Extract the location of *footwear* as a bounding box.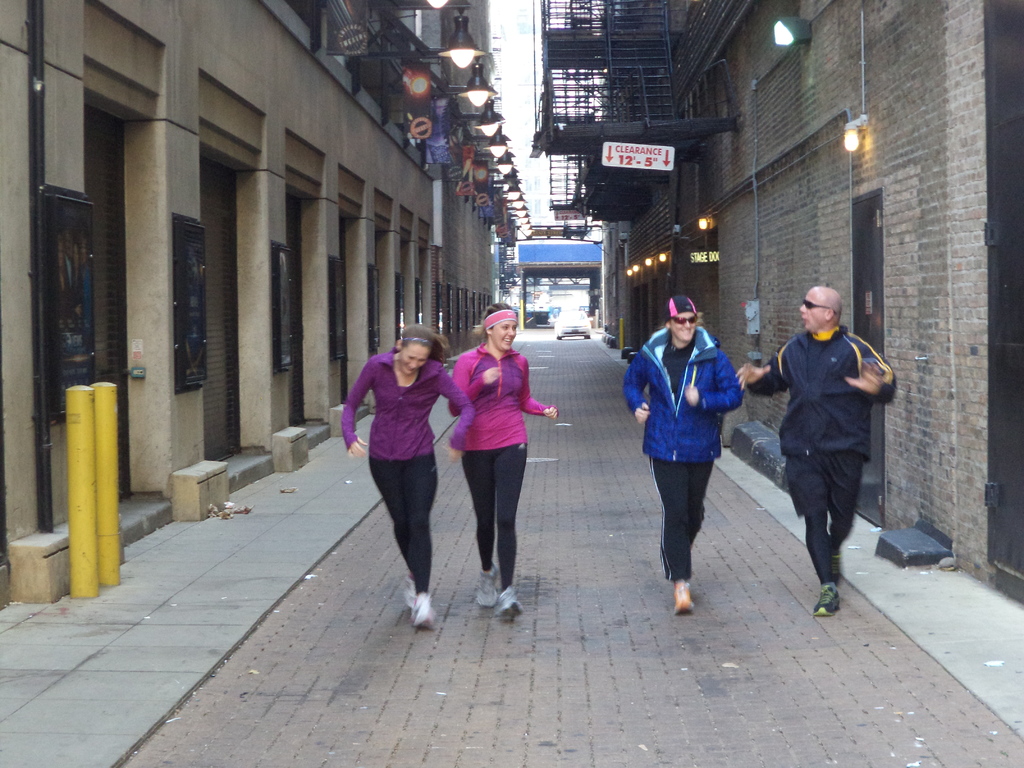
BBox(814, 585, 845, 614).
